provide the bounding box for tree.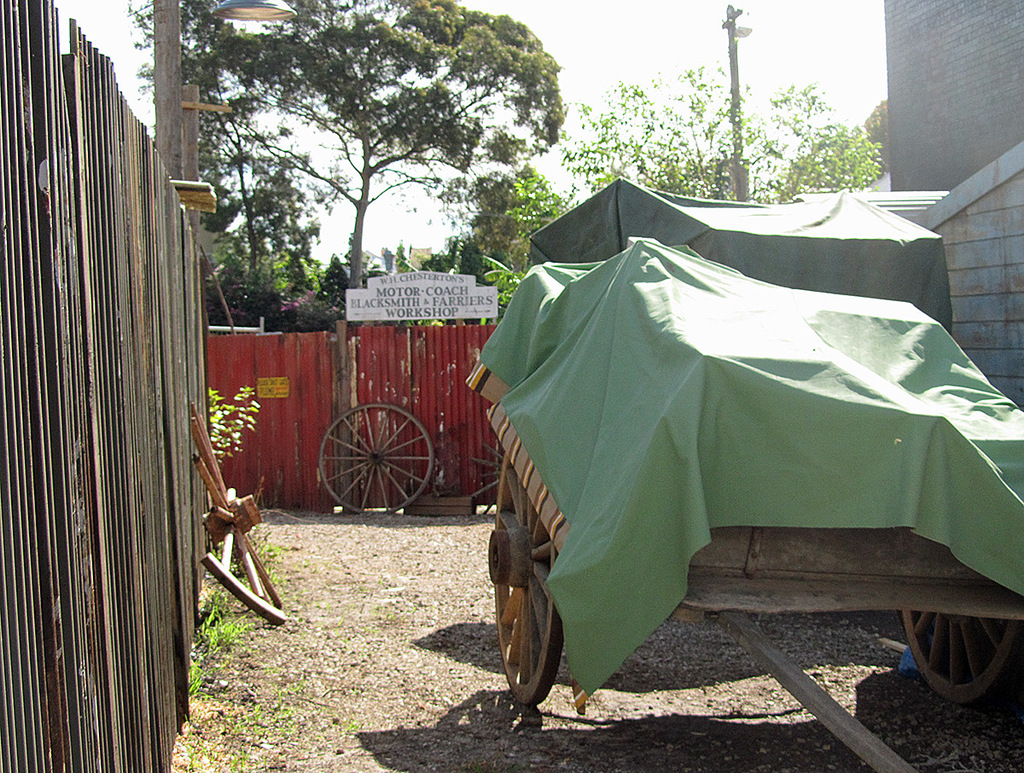
[left=432, top=145, right=569, bottom=343].
